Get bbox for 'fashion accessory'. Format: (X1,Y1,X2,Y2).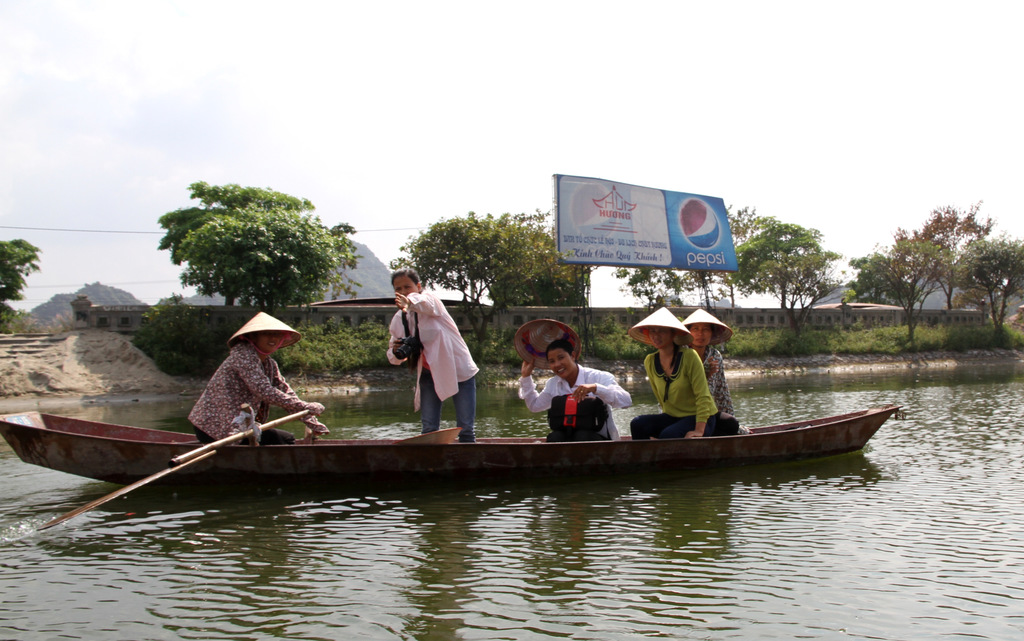
(684,305,736,347).
